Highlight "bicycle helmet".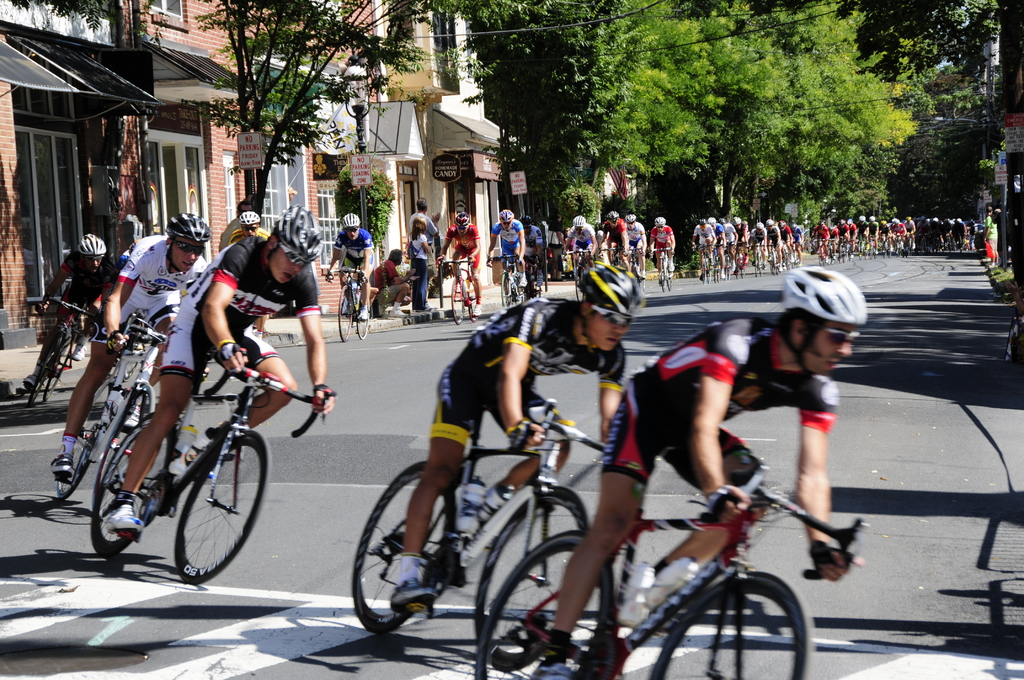
Highlighted region: region(272, 206, 321, 259).
